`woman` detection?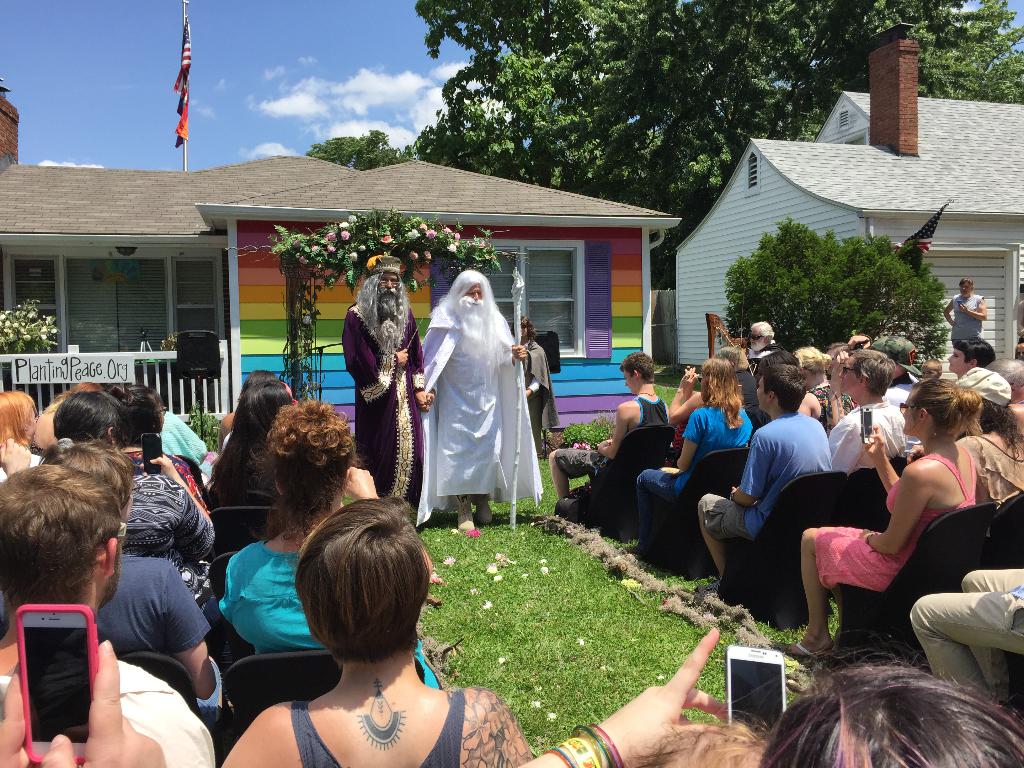
box=[29, 389, 223, 606]
